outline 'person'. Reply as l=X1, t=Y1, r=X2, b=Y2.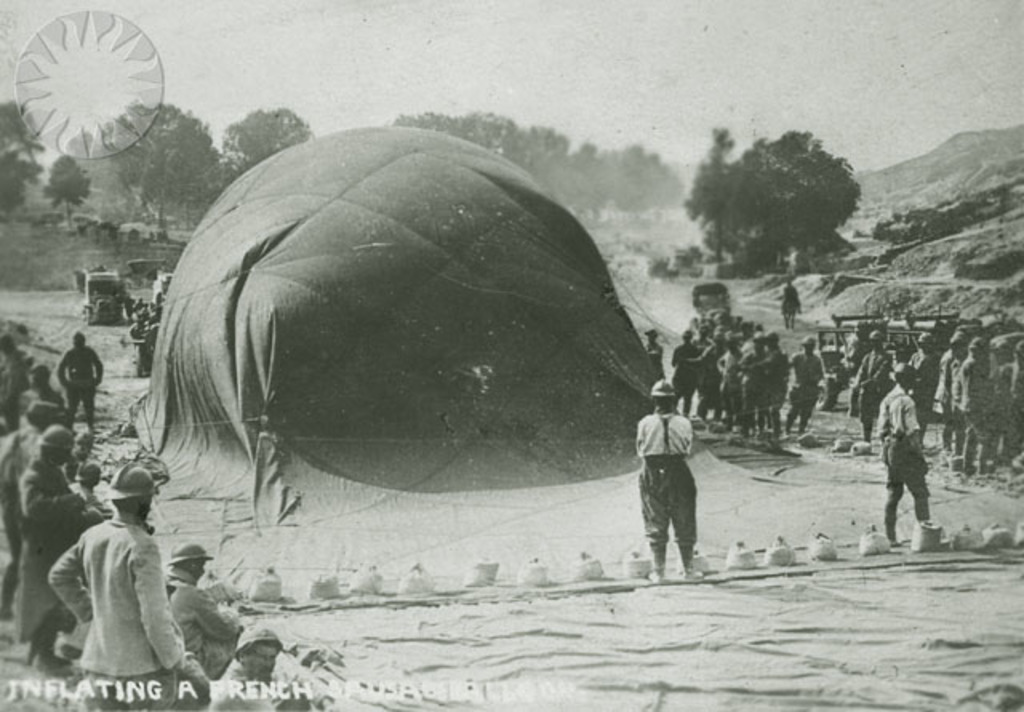
l=635, t=376, r=710, b=581.
